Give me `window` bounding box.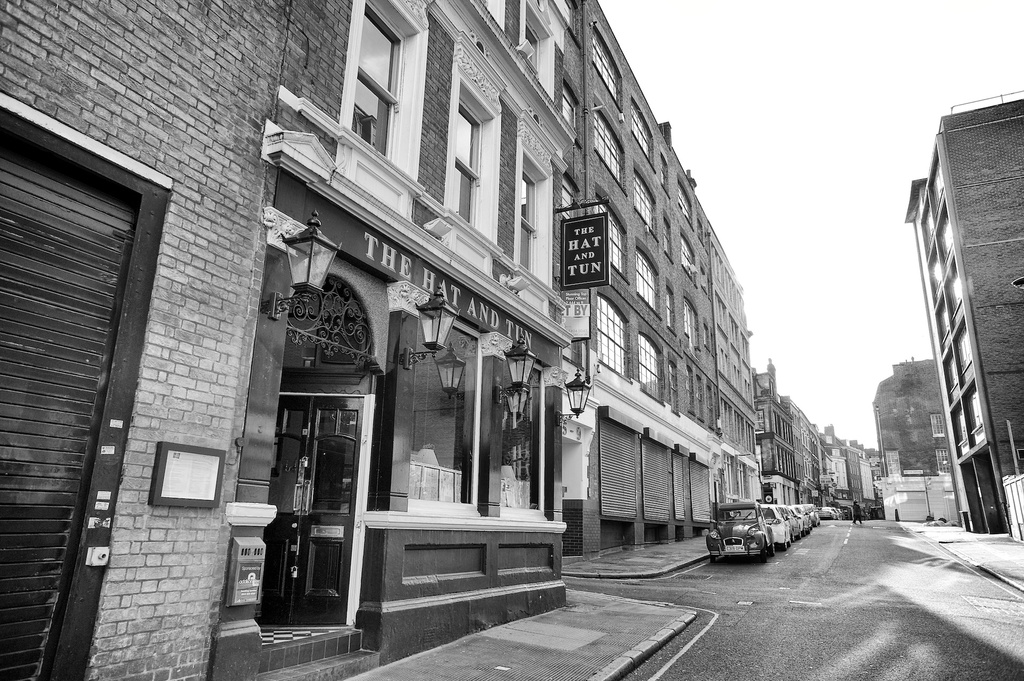
rect(935, 156, 947, 214).
